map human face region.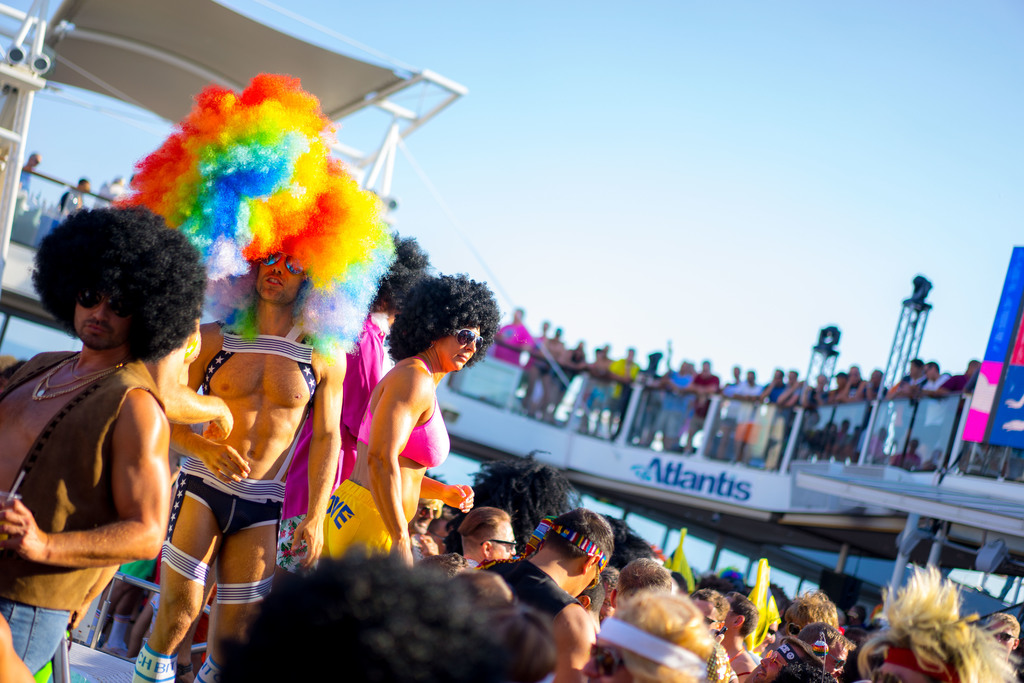
Mapped to pyautogui.locateOnScreen(248, 241, 298, 311).
